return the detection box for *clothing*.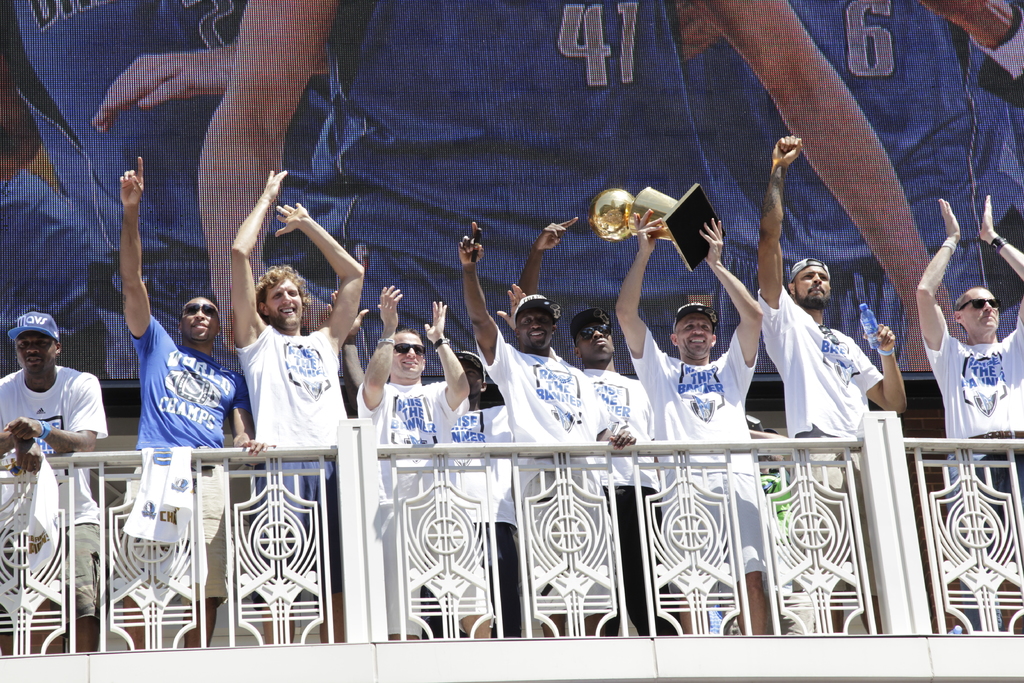
Rect(635, 334, 758, 588).
